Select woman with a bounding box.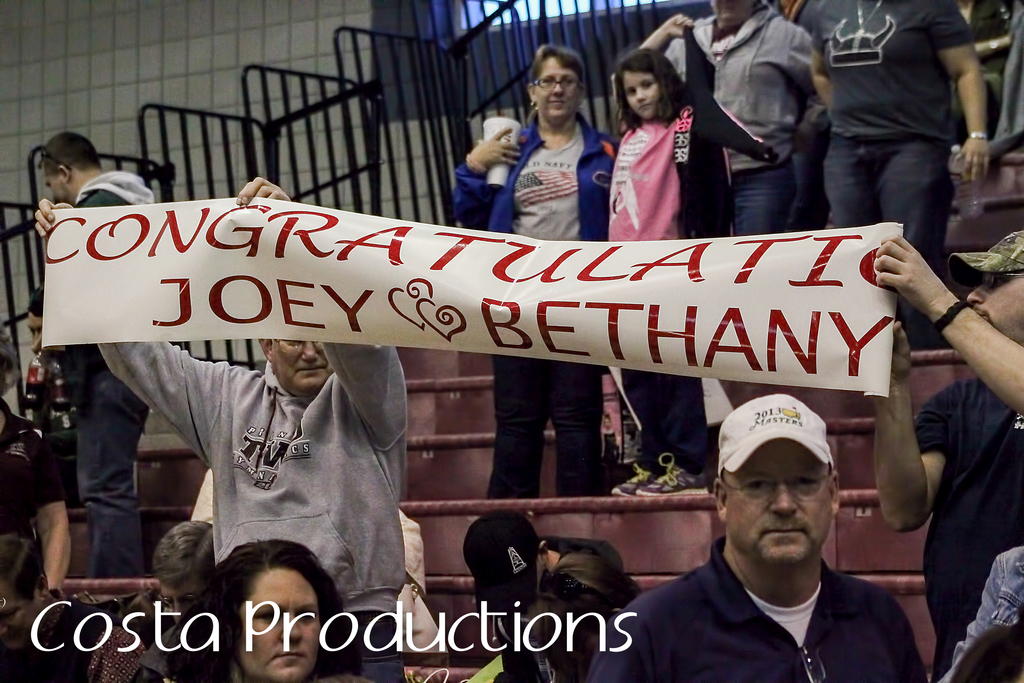
box(144, 545, 370, 682).
